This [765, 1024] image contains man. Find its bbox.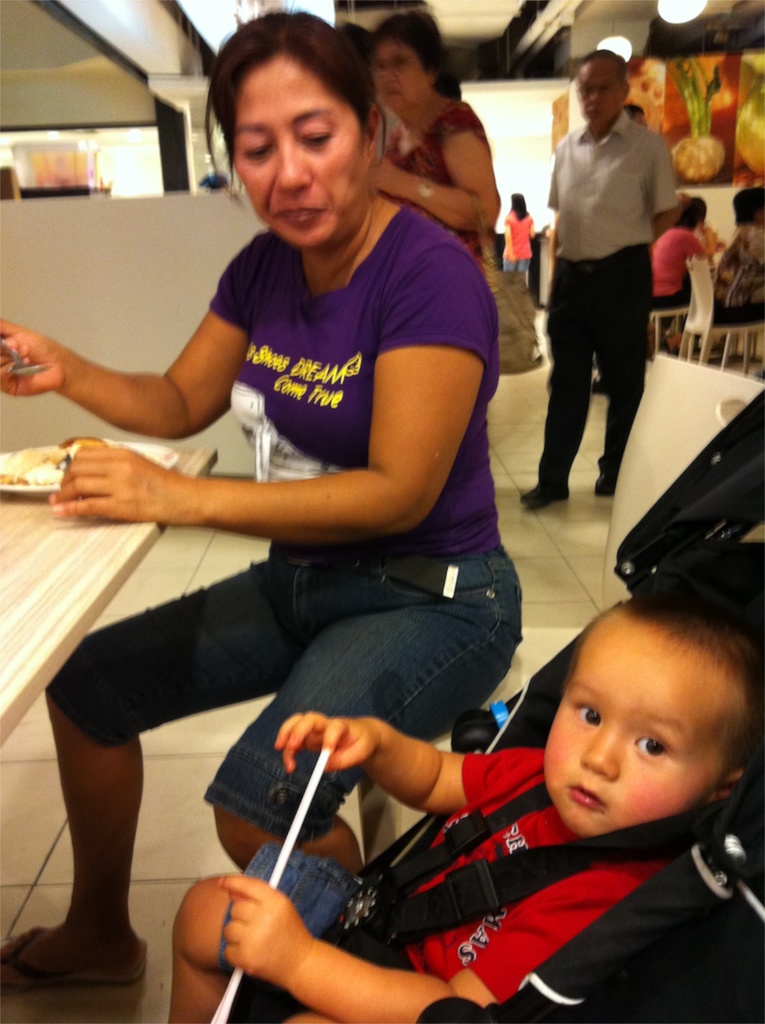
523:60:686:511.
